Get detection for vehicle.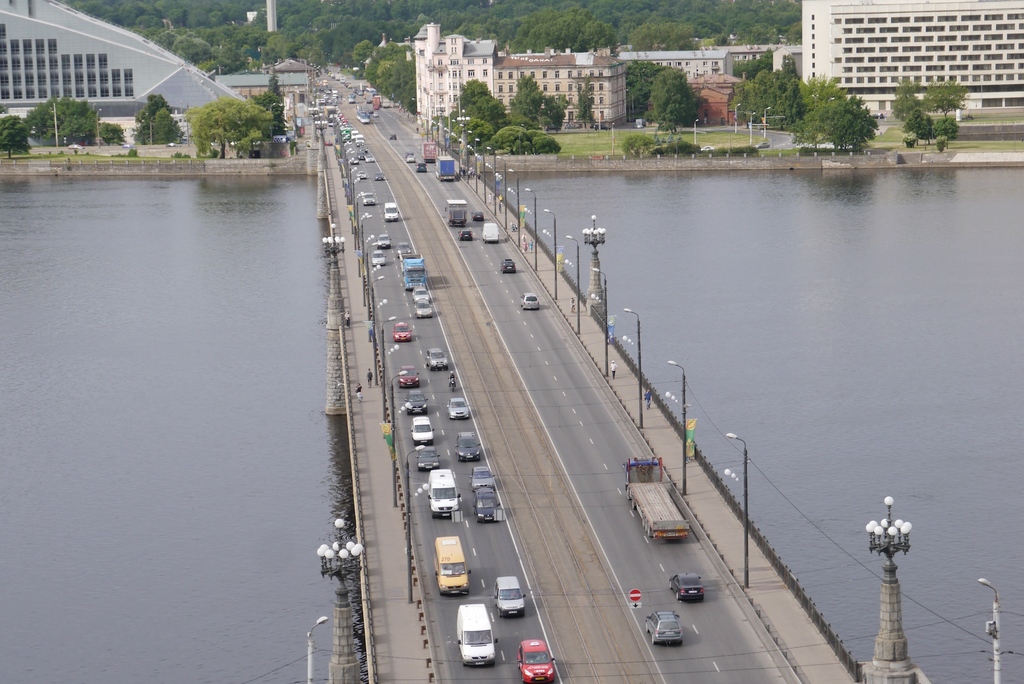
Detection: BBox(403, 389, 429, 415).
